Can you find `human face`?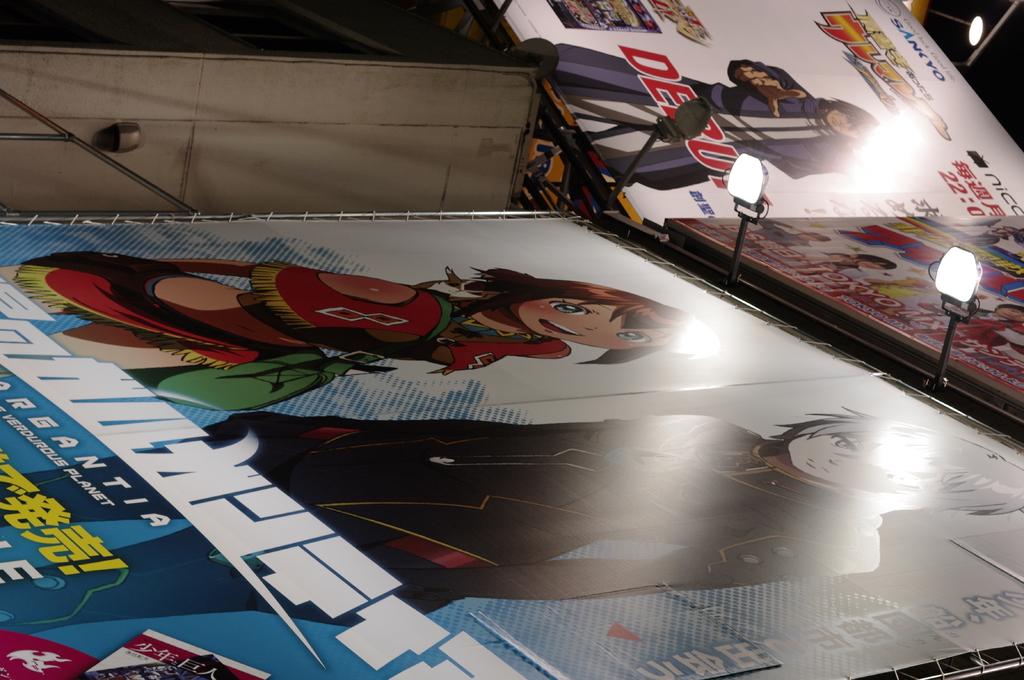
Yes, bounding box: rect(787, 432, 922, 485).
